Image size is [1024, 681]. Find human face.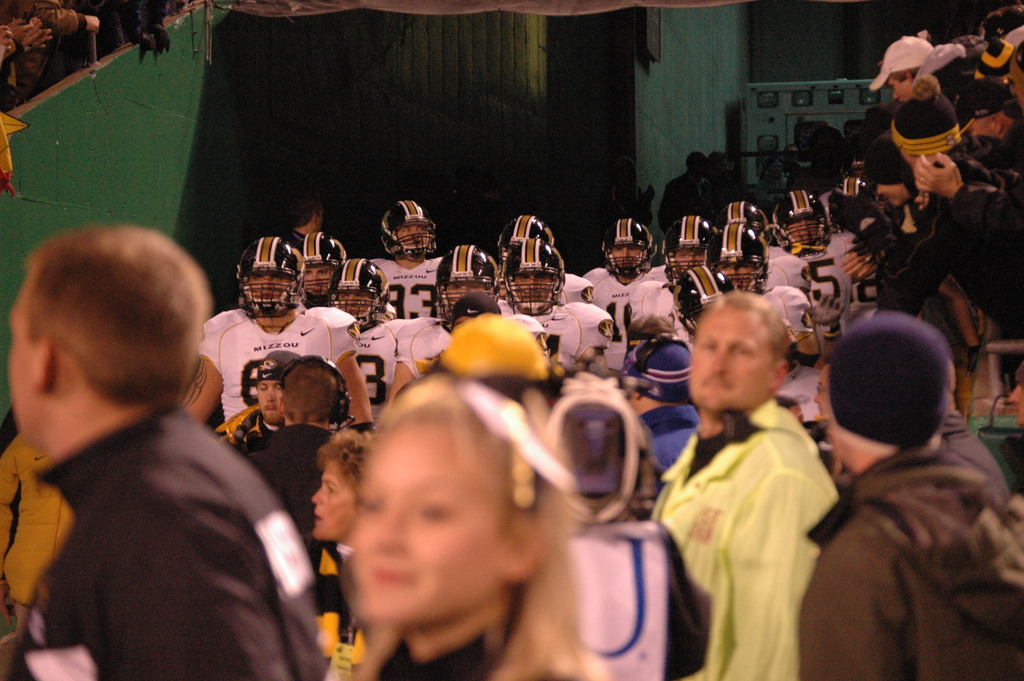
[333,290,378,320].
